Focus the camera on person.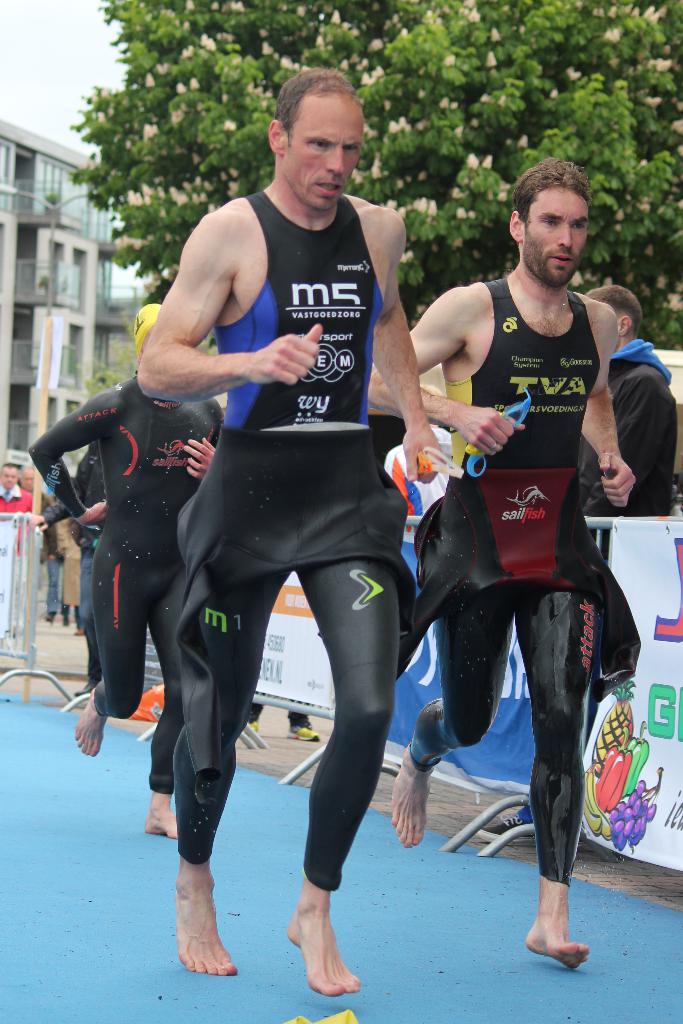
Focus region: (137, 63, 442, 995).
